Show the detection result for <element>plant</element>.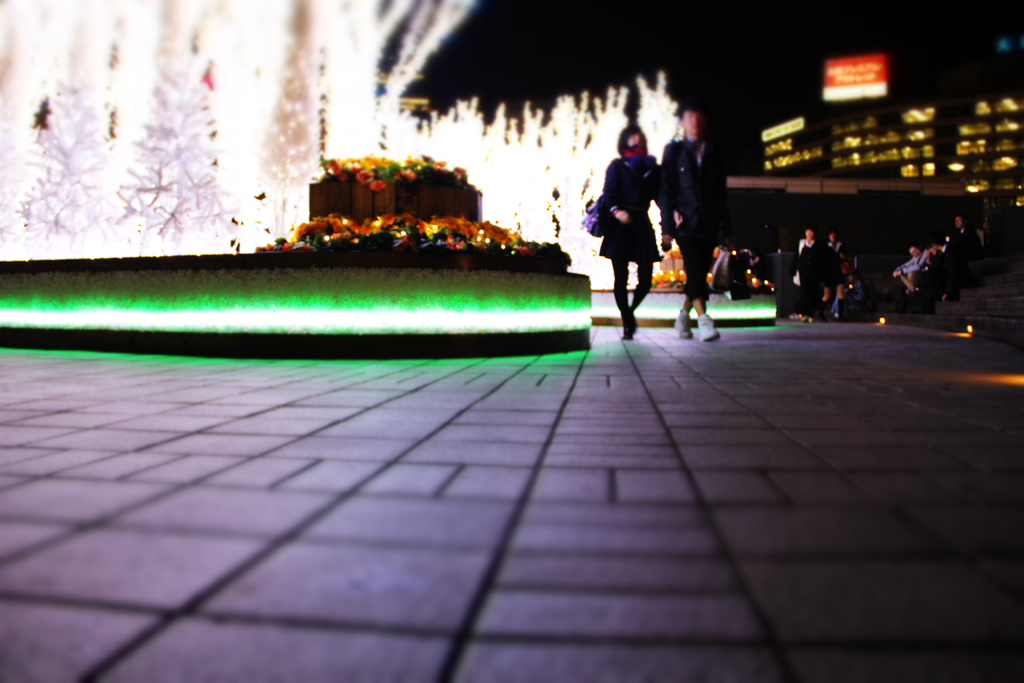
(250, 211, 570, 252).
